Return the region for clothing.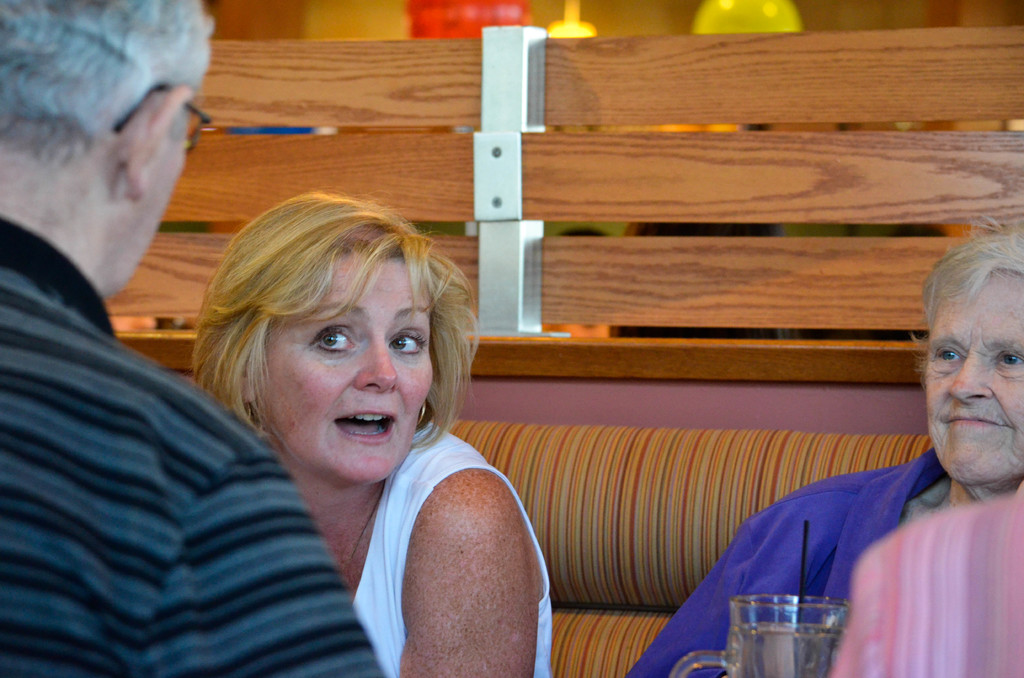
locate(0, 151, 329, 677).
